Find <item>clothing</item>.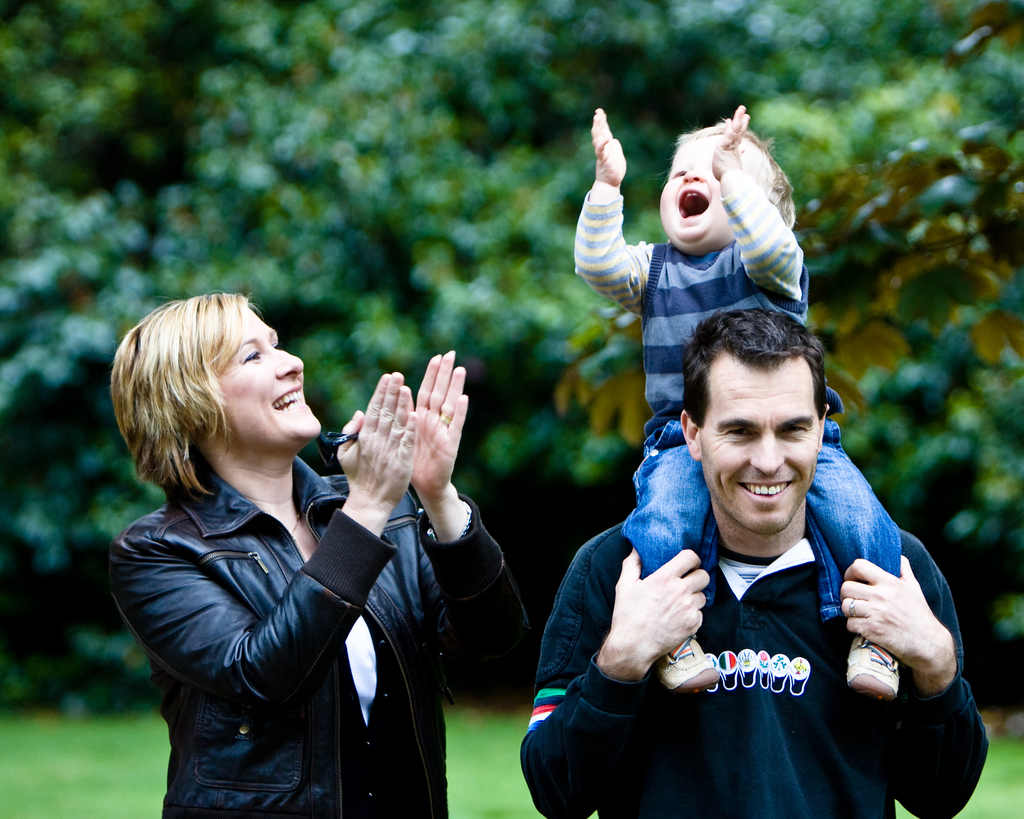
101 441 534 818.
